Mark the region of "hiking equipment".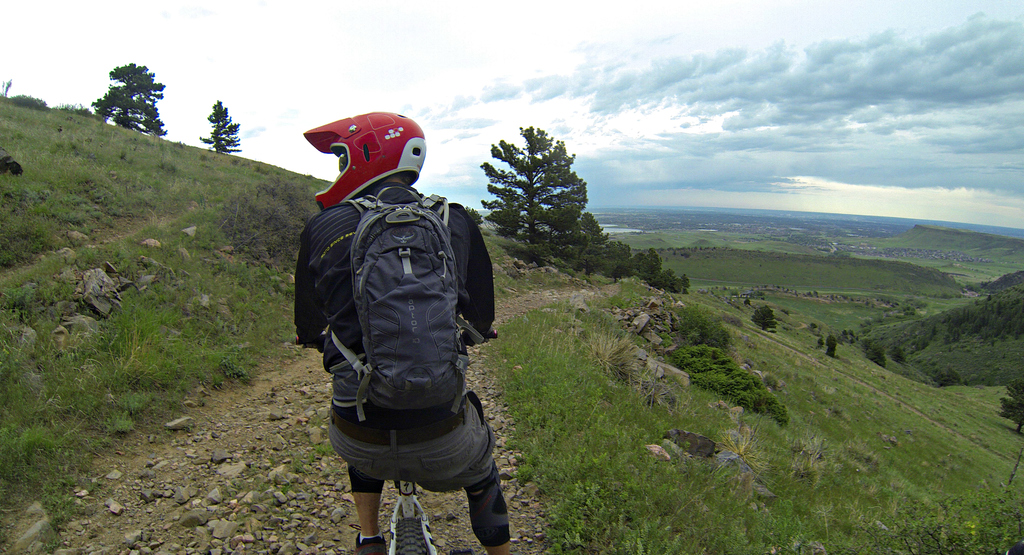
Region: [left=322, top=199, right=488, bottom=414].
